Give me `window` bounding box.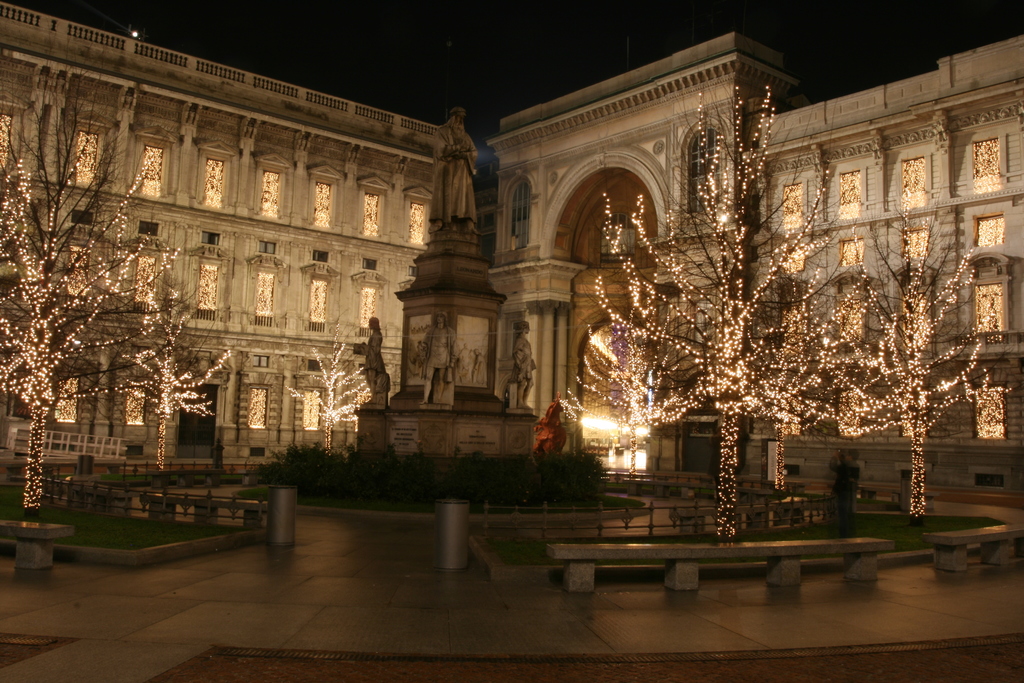
207,155,223,205.
